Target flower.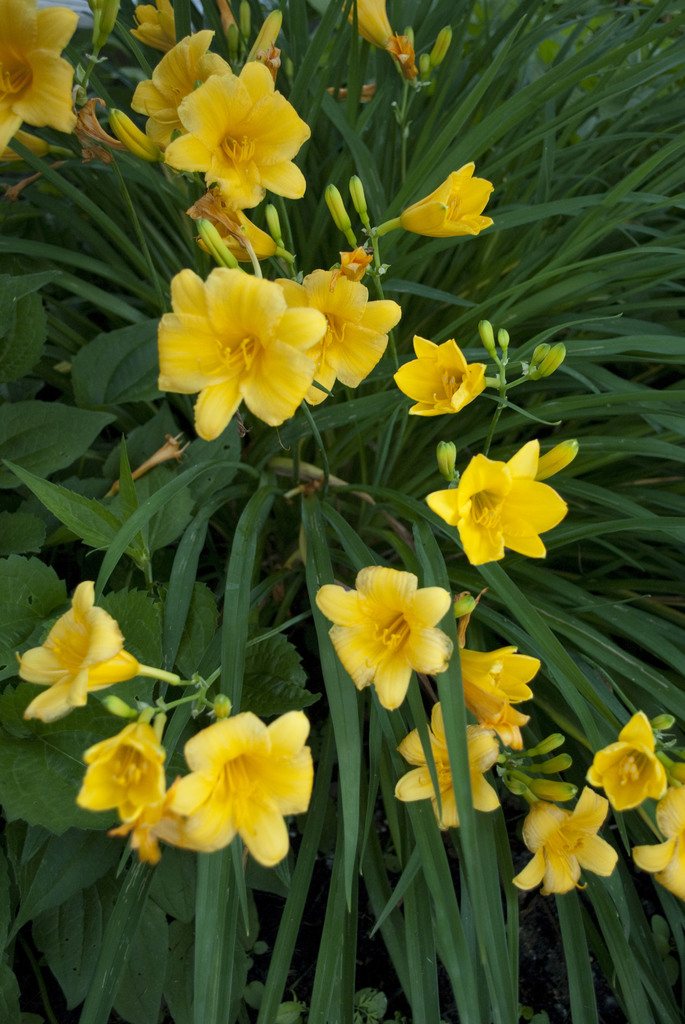
Target region: bbox=(162, 710, 311, 865).
